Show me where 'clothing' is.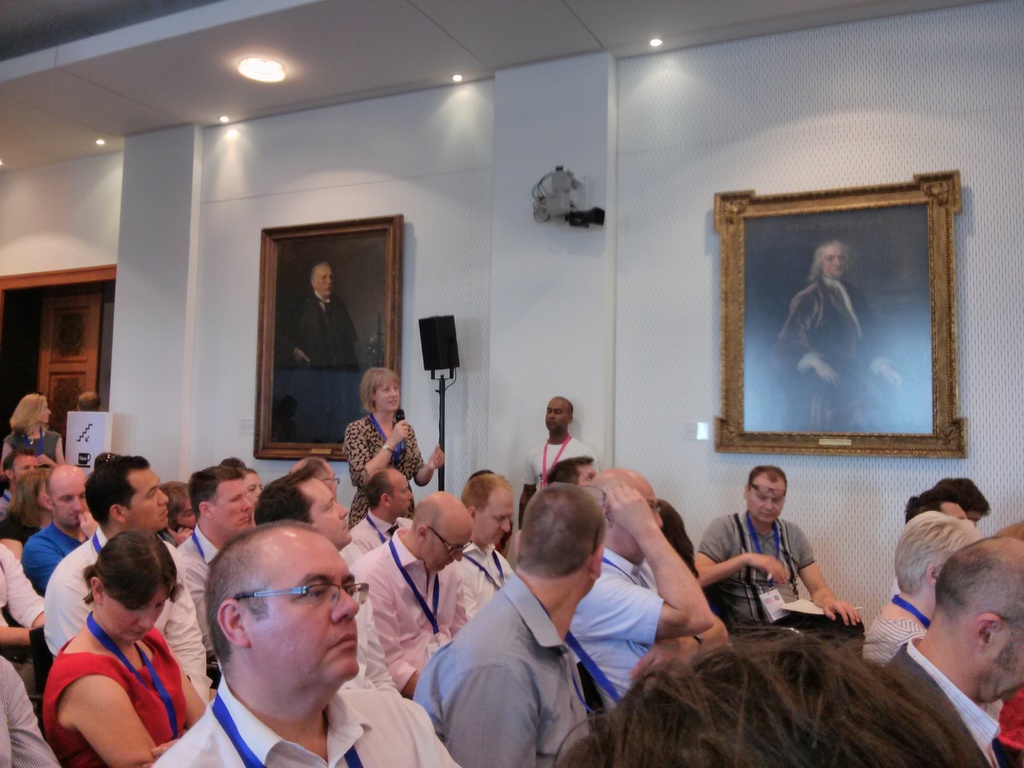
'clothing' is at <box>345,415,427,524</box>.
